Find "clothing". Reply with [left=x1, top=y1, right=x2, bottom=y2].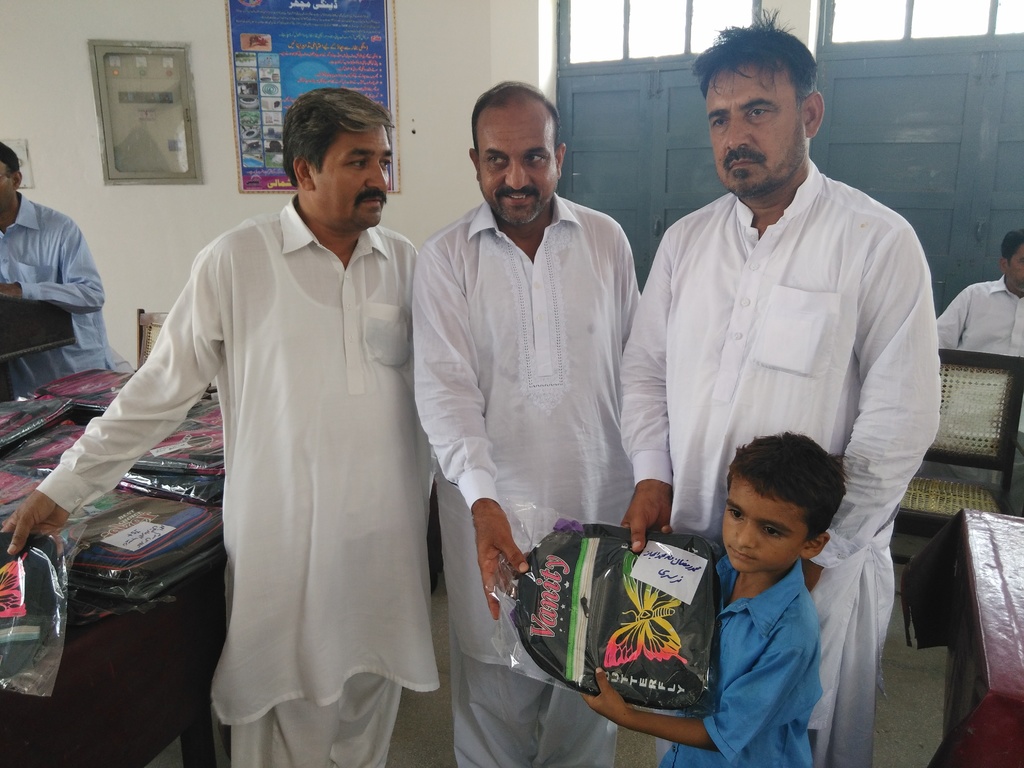
[left=935, top=273, right=1023, bottom=355].
